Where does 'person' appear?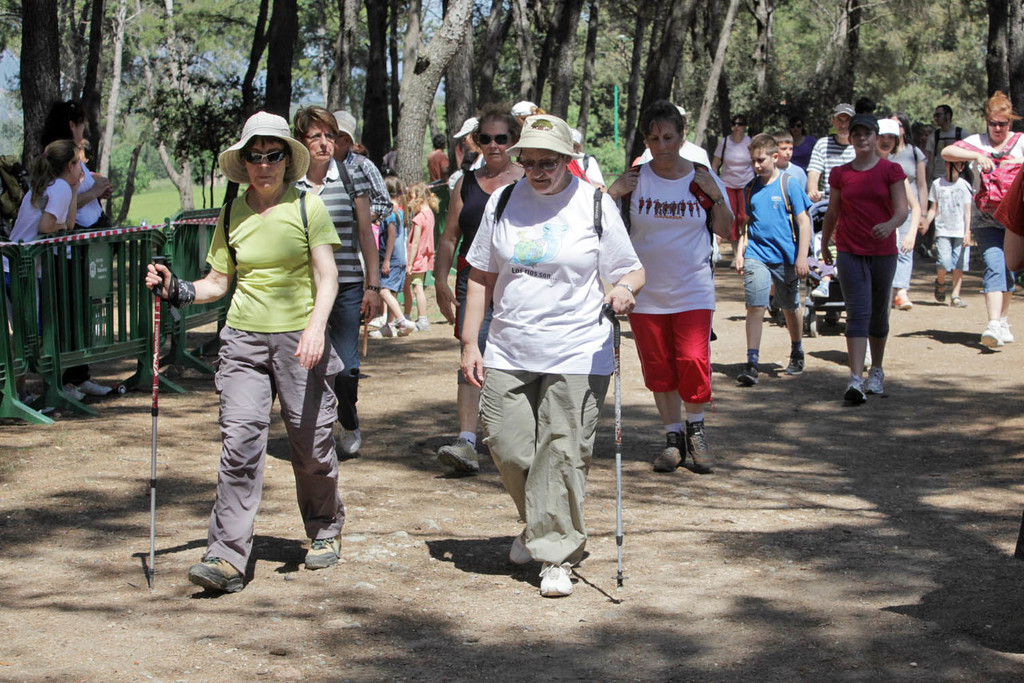
Appears at (x1=426, y1=134, x2=452, y2=180).
